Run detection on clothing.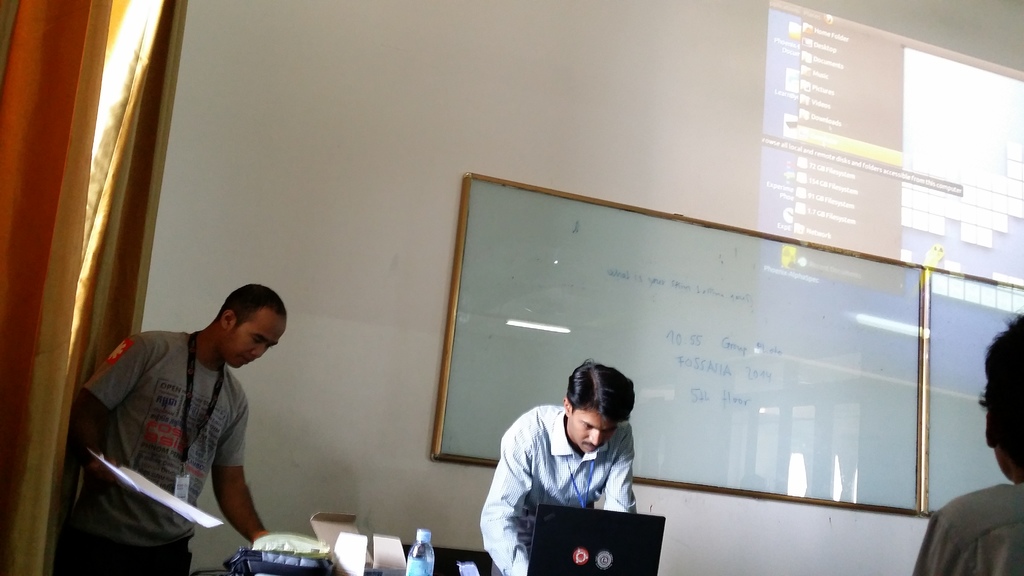
Result: crop(477, 407, 635, 575).
